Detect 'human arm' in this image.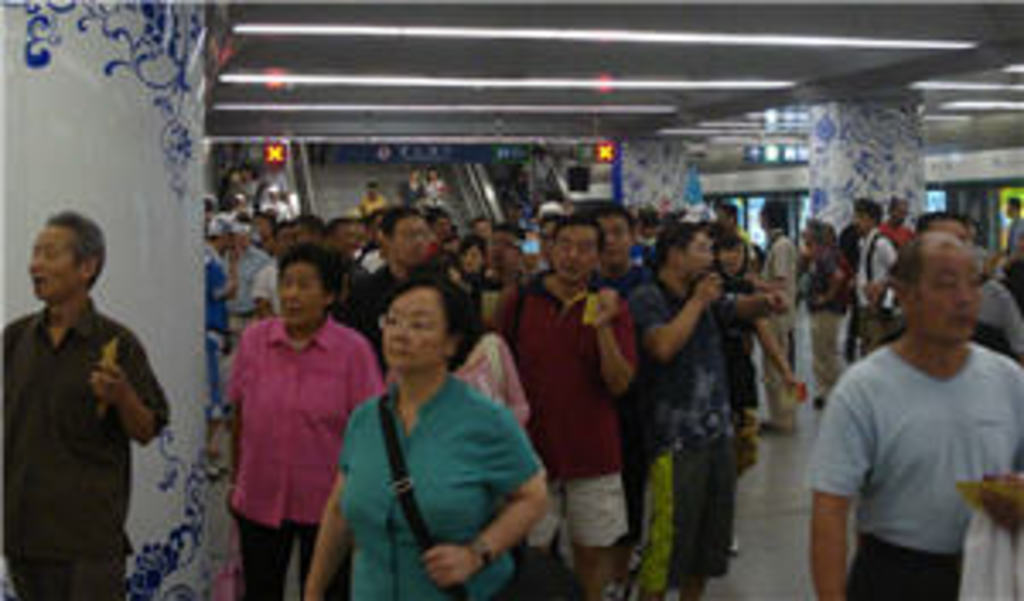
Detection: [x1=345, y1=338, x2=375, y2=403].
